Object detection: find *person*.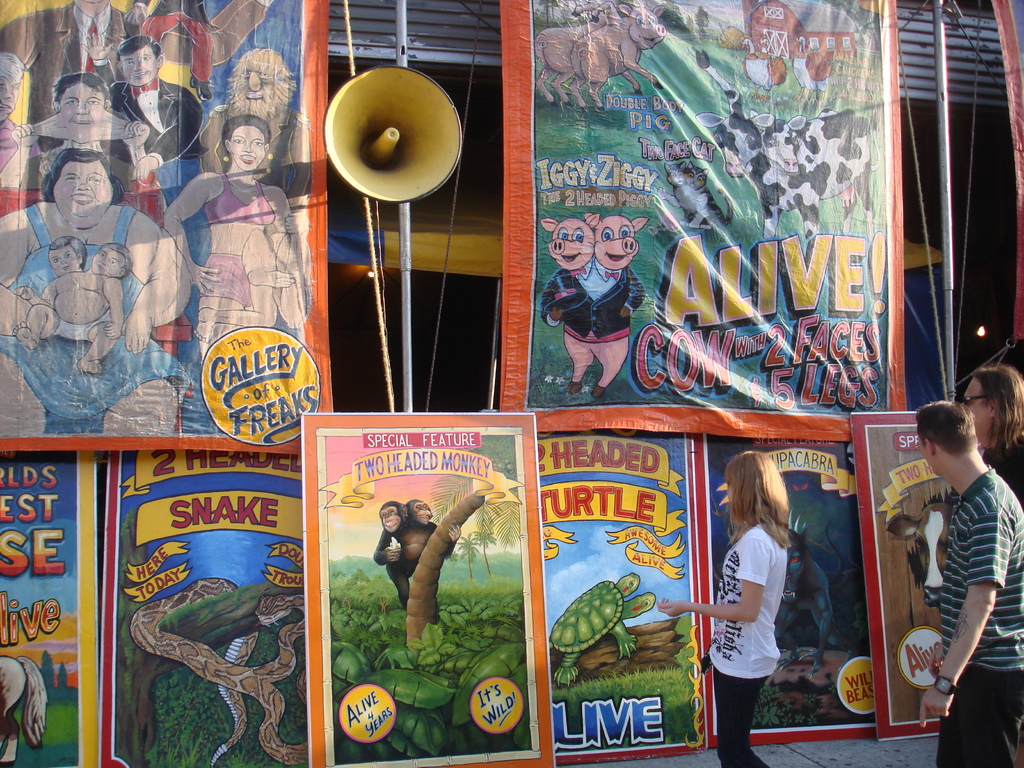
915/392/1023/767.
